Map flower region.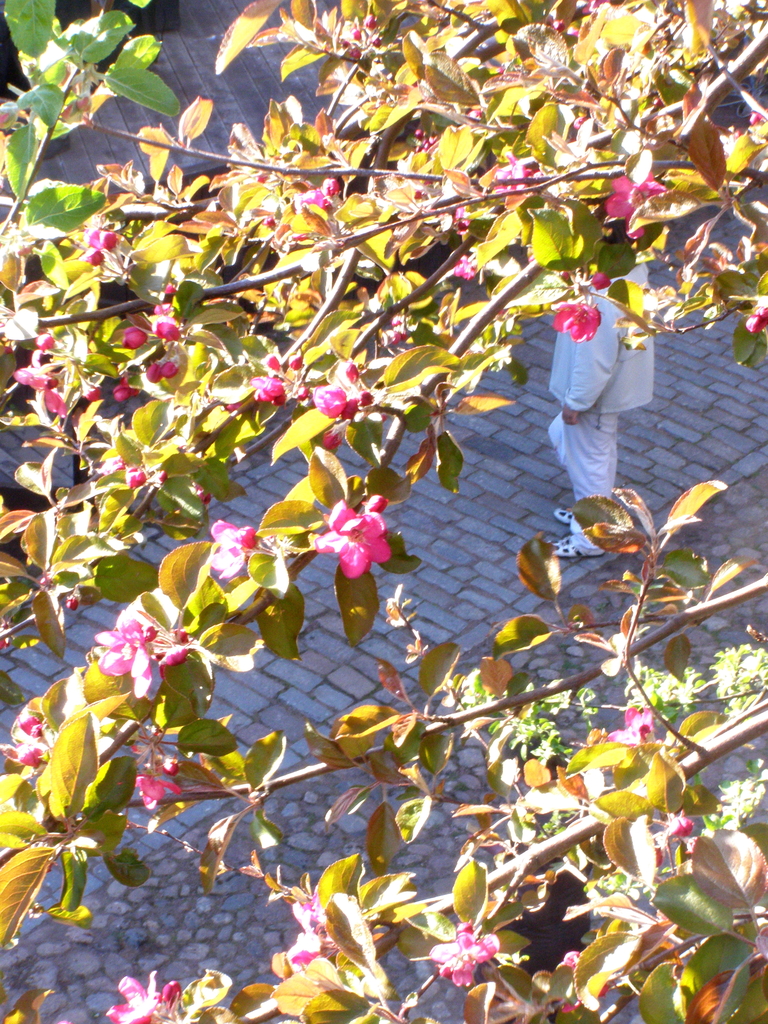
Mapped to box=[100, 970, 190, 1023].
